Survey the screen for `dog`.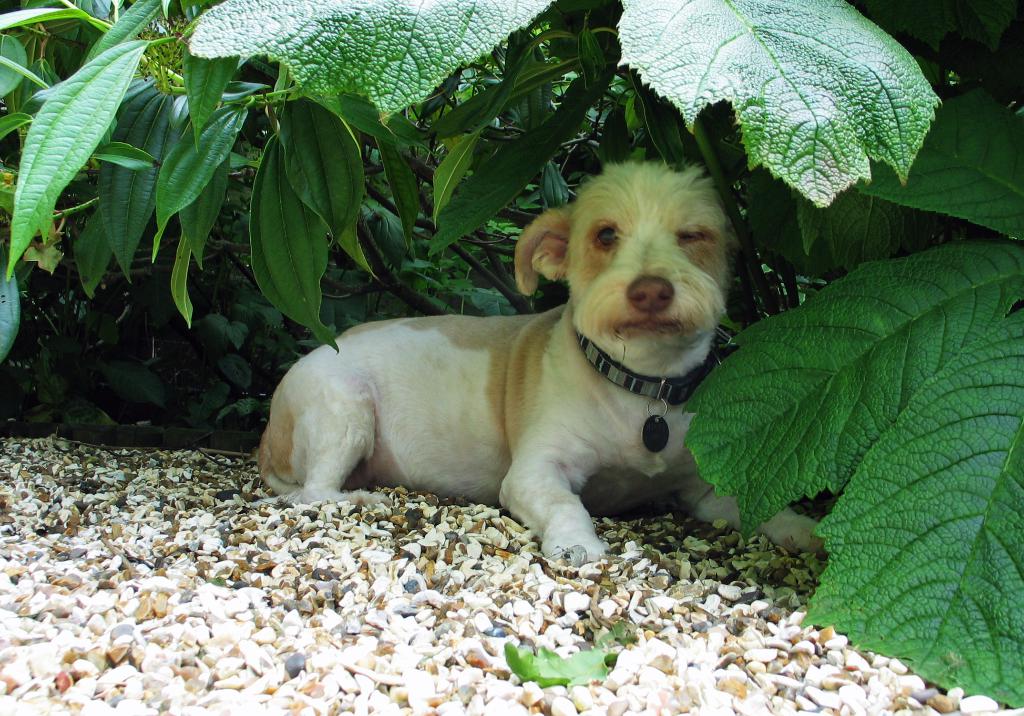
Survey found: 252, 158, 840, 562.
